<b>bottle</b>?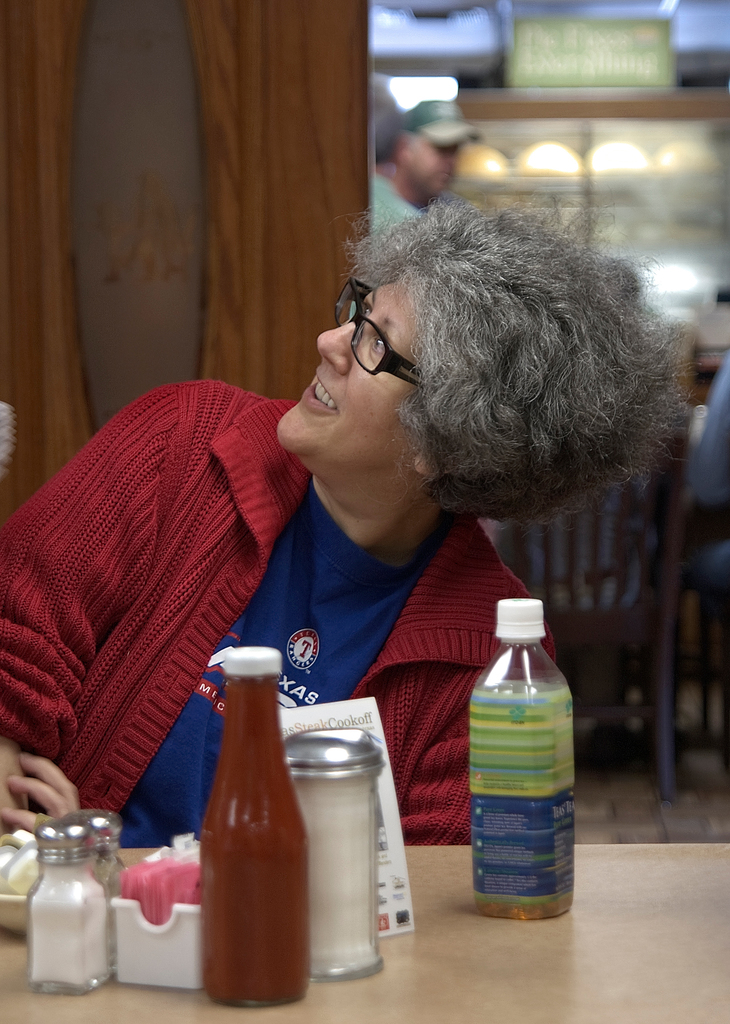
x1=206 y1=646 x2=309 y2=998
